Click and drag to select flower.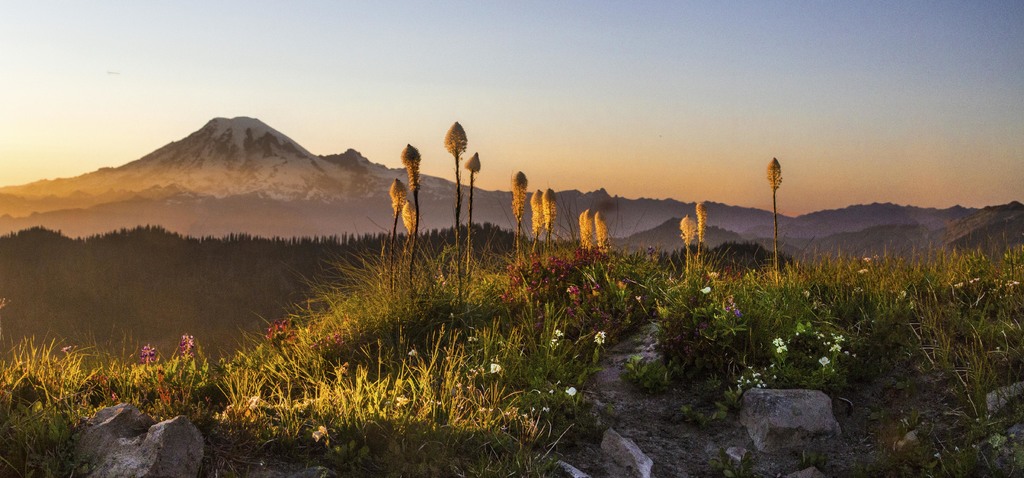
Selection: bbox(138, 344, 156, 366).
